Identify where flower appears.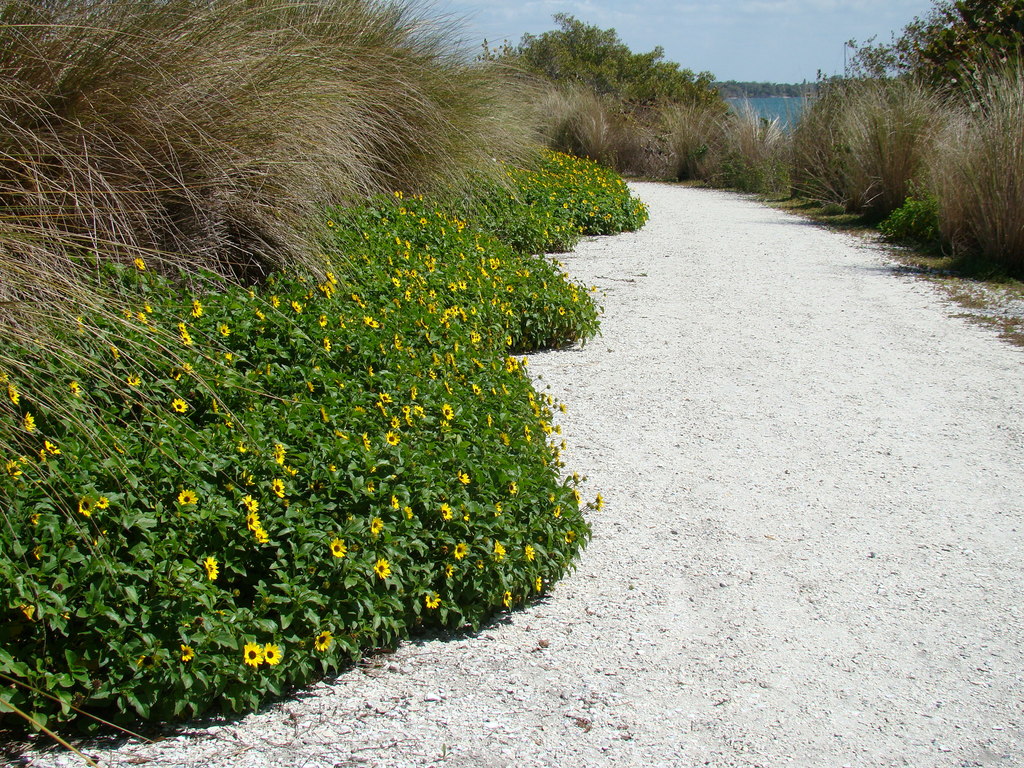
Appears at [489, 537, 508, 559].
